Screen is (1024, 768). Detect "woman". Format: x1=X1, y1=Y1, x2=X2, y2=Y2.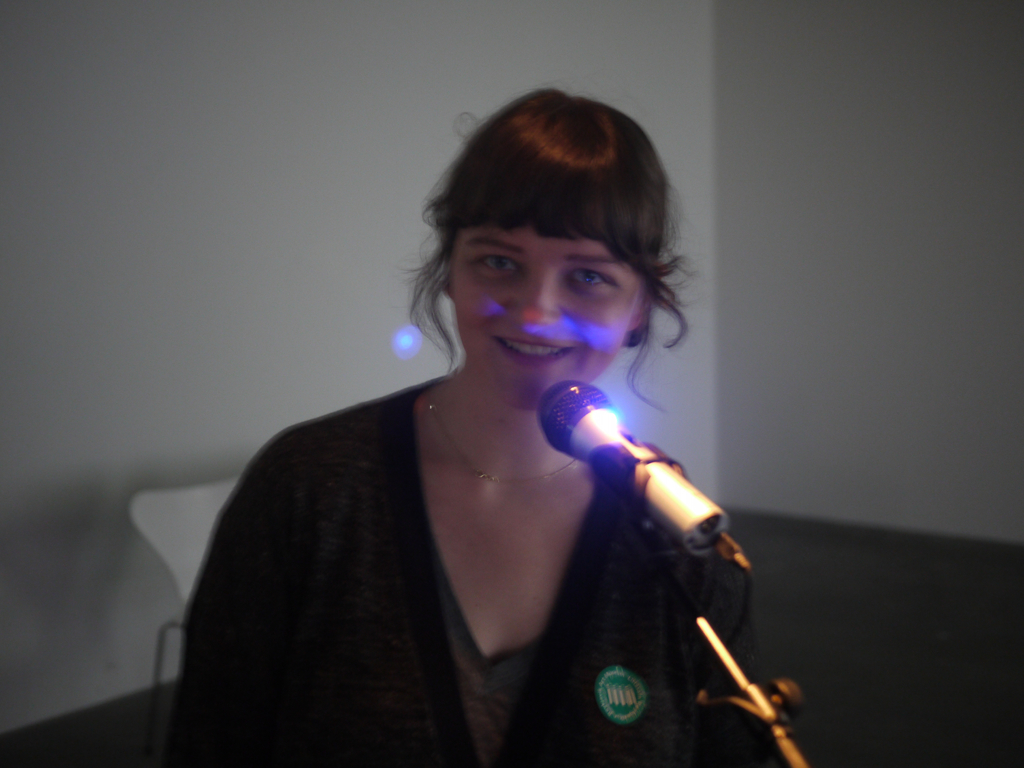
x1=170, y1=83, x2=732, y2=760.
